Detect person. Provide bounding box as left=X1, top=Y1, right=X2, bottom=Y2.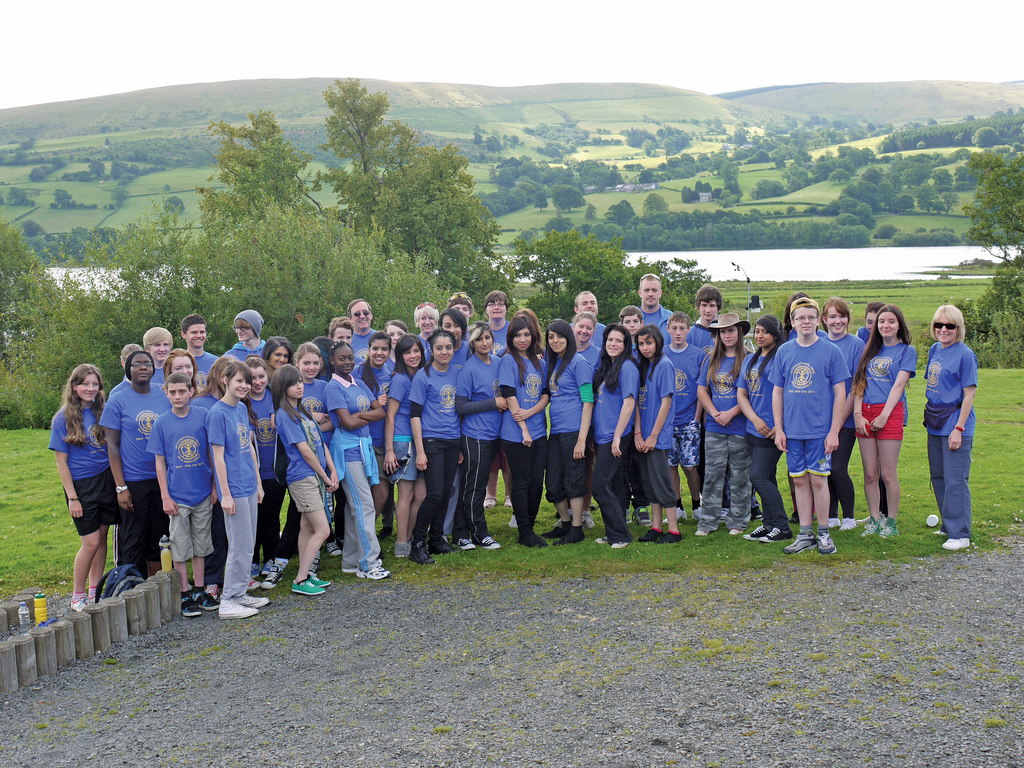
left=633, top=323, right=681, bottom=547.
